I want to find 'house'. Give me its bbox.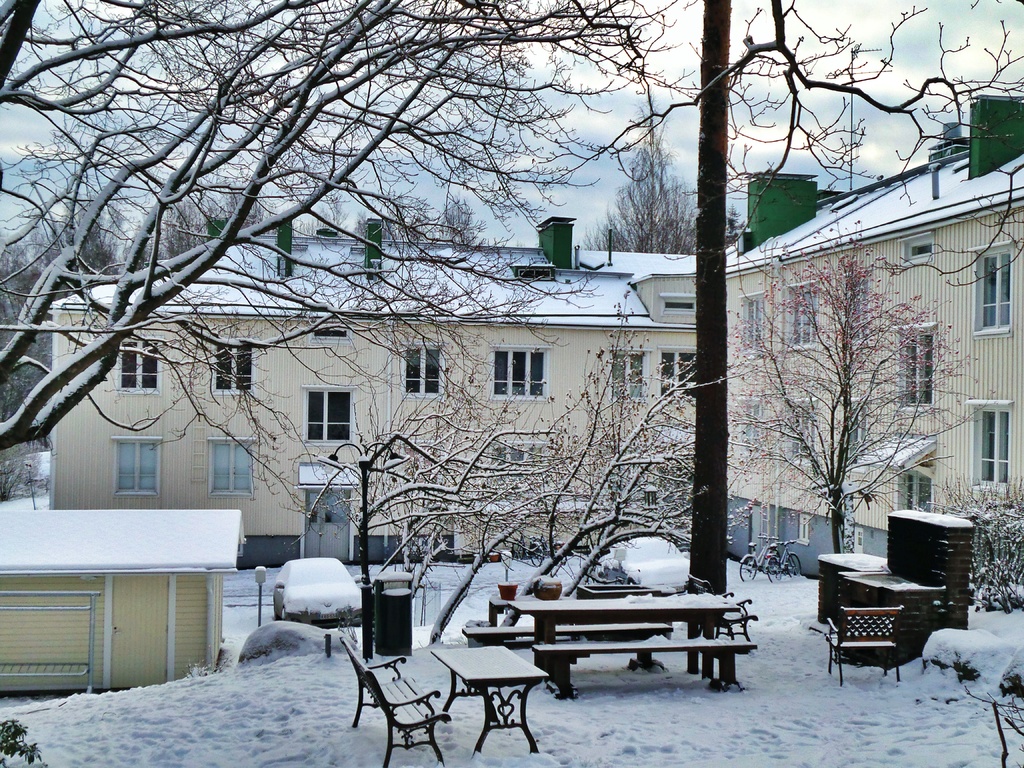
pyautogui.locateOnScreen(0, 500, 248, 699).
